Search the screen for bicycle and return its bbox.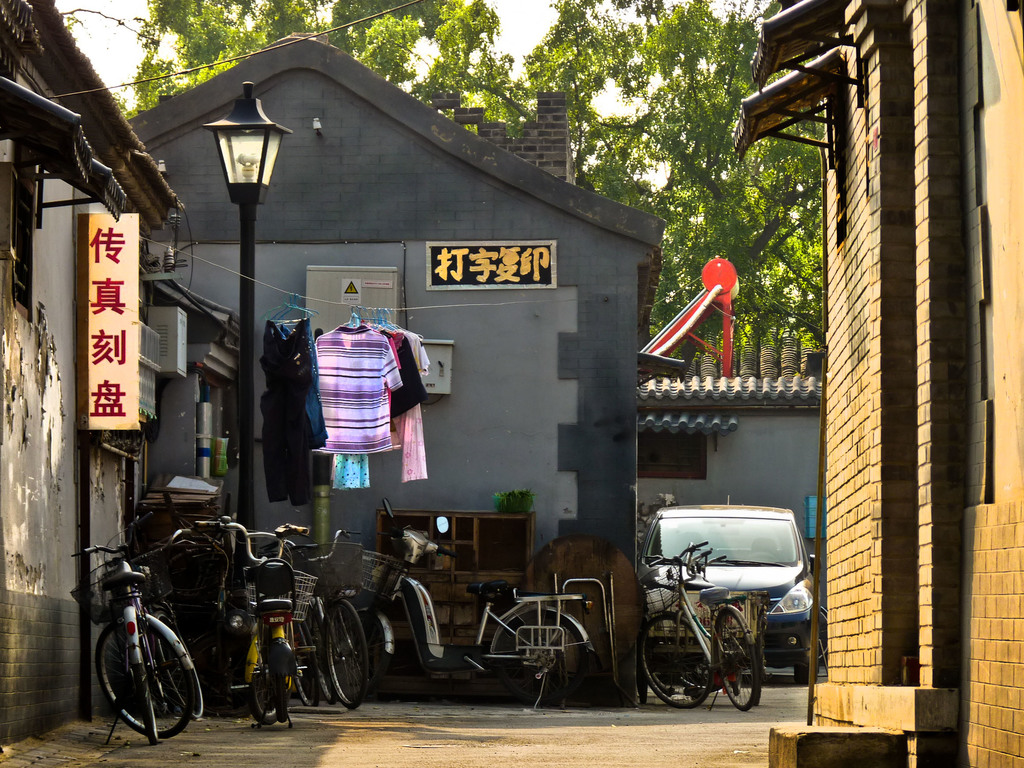
Found: left=639, top=543, right=761, bottom=714.
